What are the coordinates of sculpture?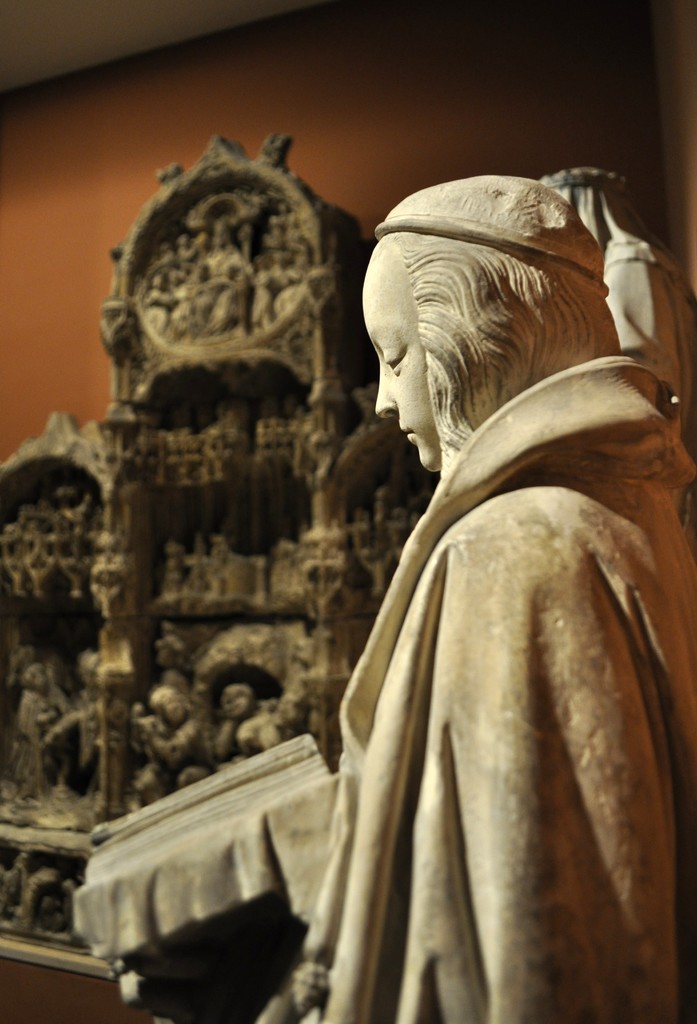
{"left": 189, "top": 218, "right": 258, "bottom": 330}.
